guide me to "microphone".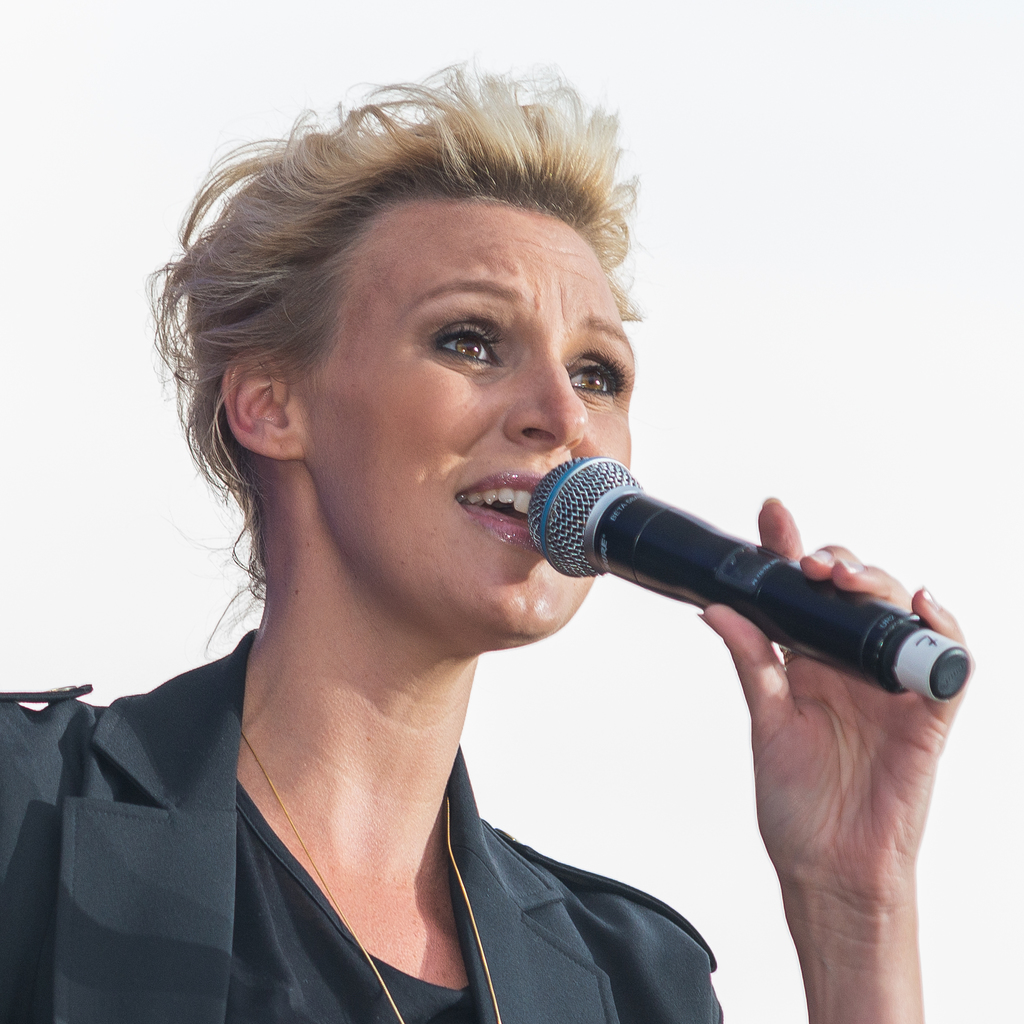
Guidance: <bbox>508, 452, 973, 720</bbox>.
